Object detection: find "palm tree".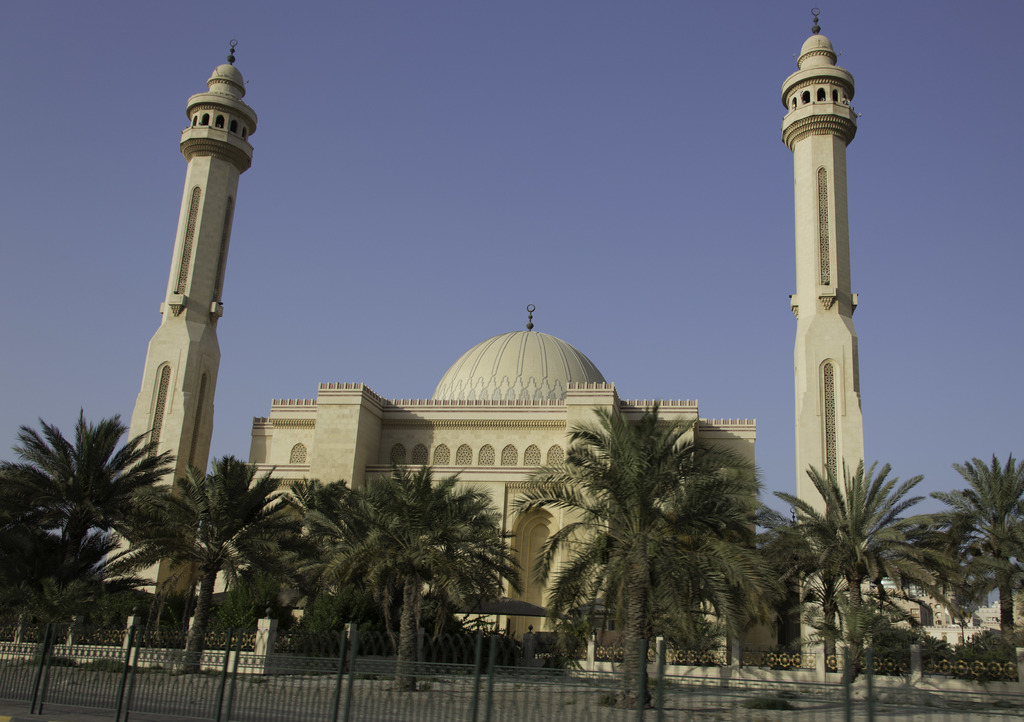
select_region(177, 465, 247, 671).
